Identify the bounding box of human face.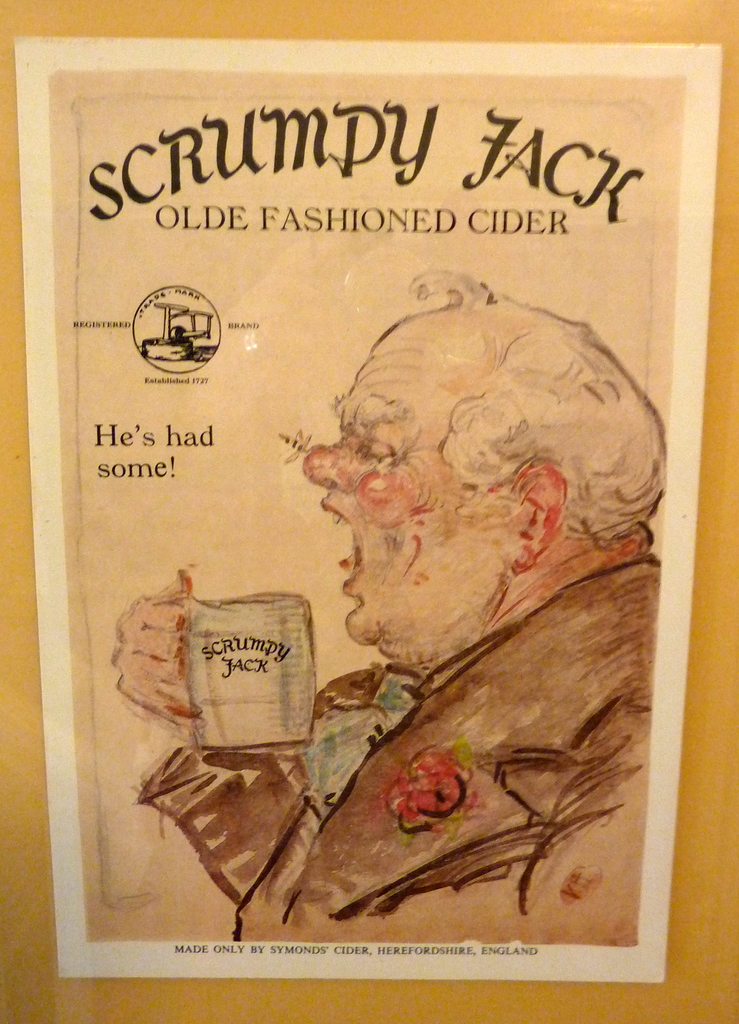
bbox(304, 351, 505, 645).
